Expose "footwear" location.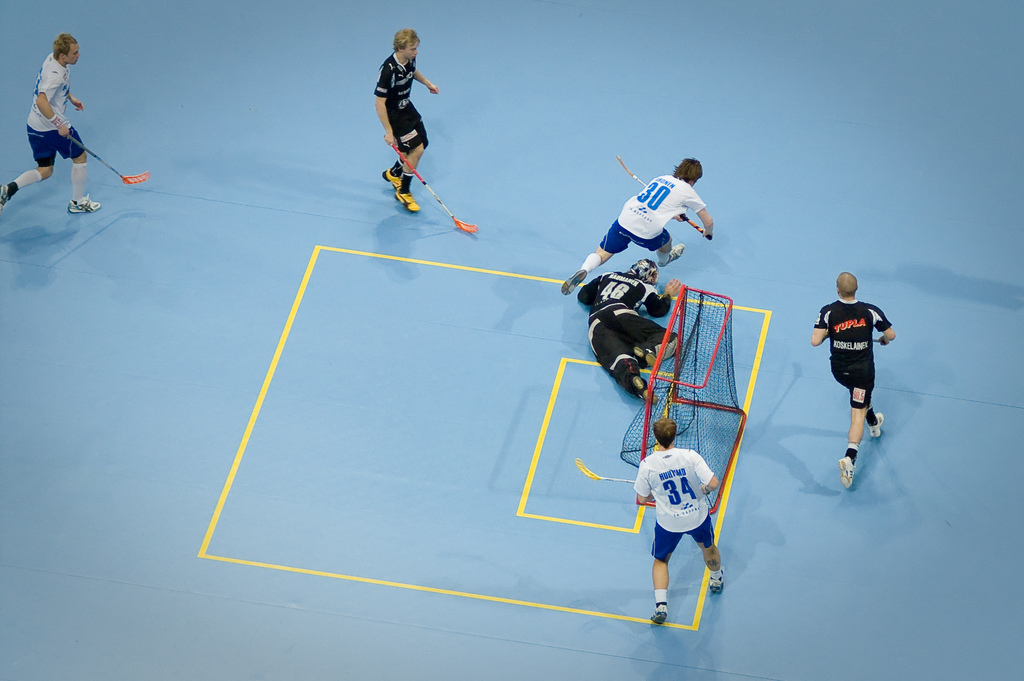
Exposed at {"x1": 634, "y1": 377, "x2": 657, "y2": 403}.
